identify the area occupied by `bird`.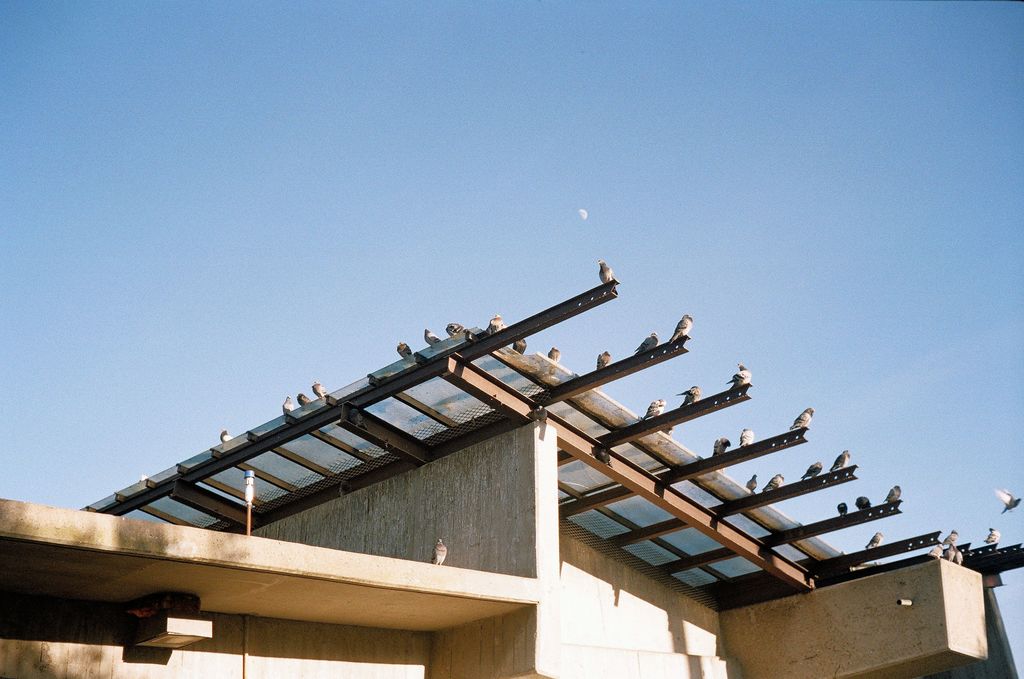
Area: x1=856, y1=495, x2=872, y2=508.
